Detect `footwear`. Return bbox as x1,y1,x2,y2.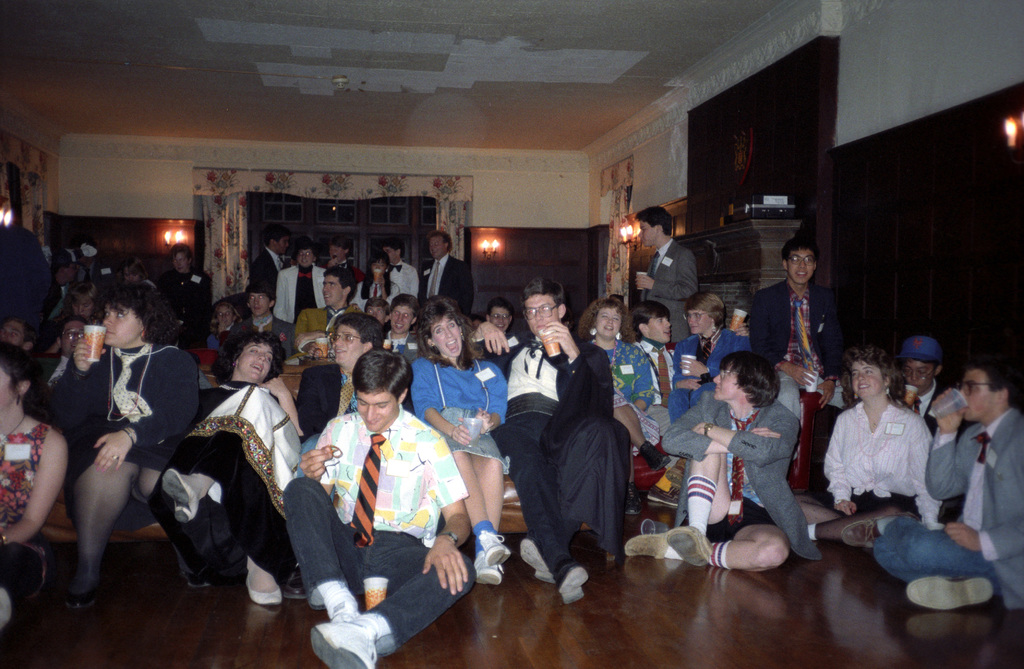
312,620,368,663.
